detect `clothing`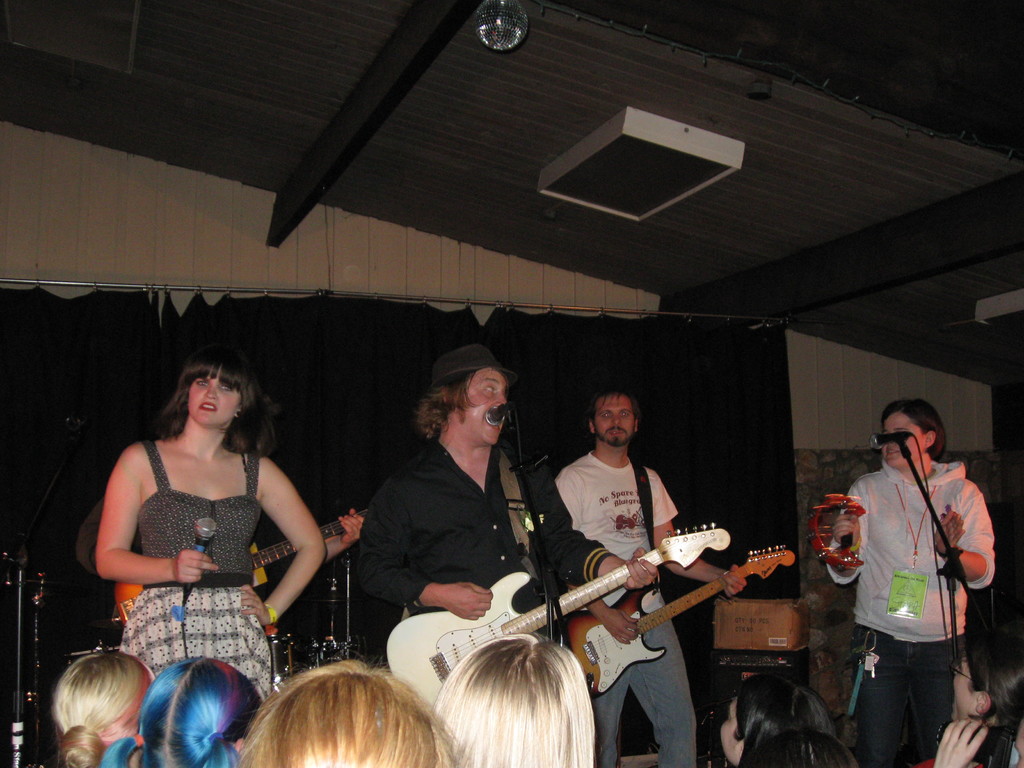
<bbox>835, 415, 989, 751</bbox>
